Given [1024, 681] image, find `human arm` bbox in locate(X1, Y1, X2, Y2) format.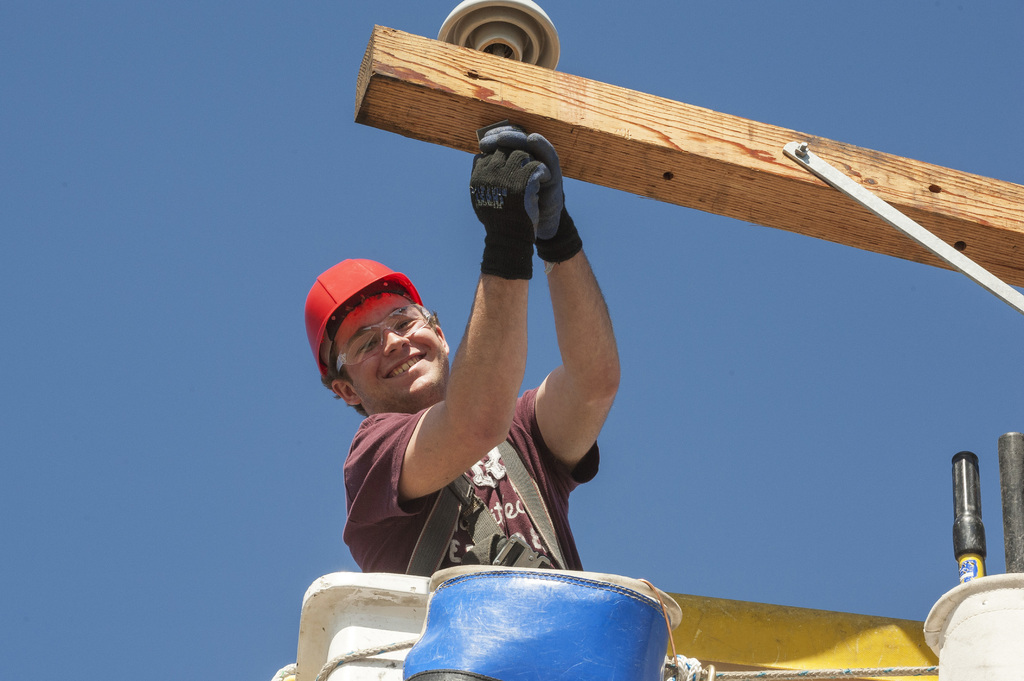
locate(337, 143, 558, 526).
